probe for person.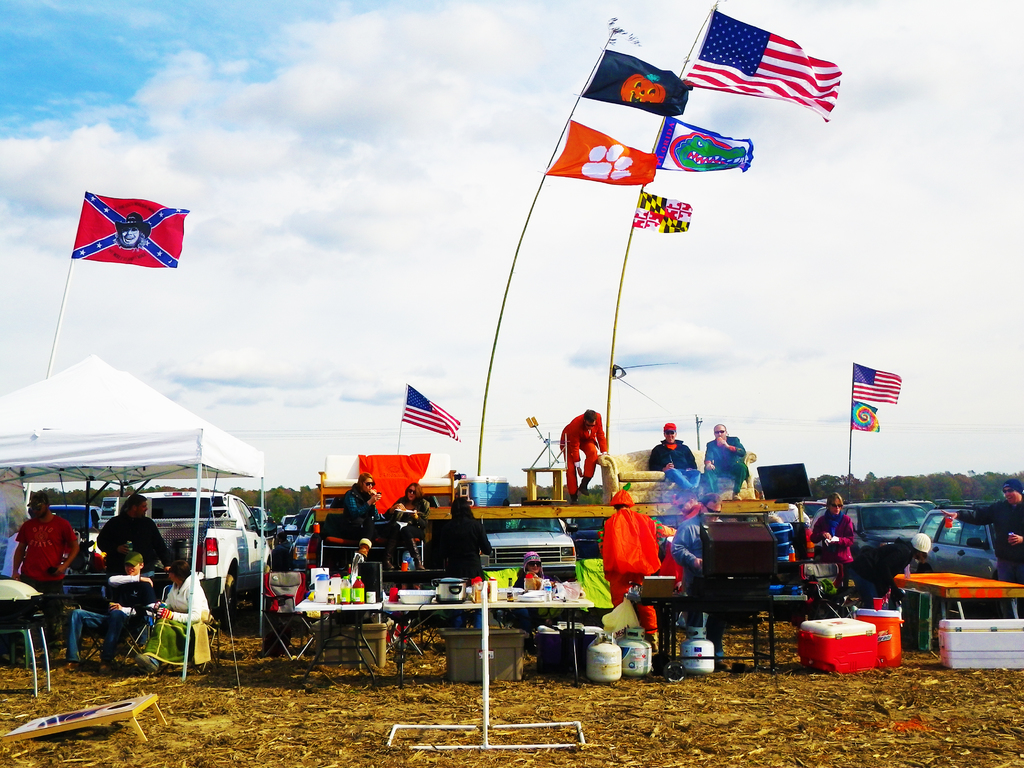
Probe result: pyautogui.locateOnScreen(809, 488, 849, 595).
